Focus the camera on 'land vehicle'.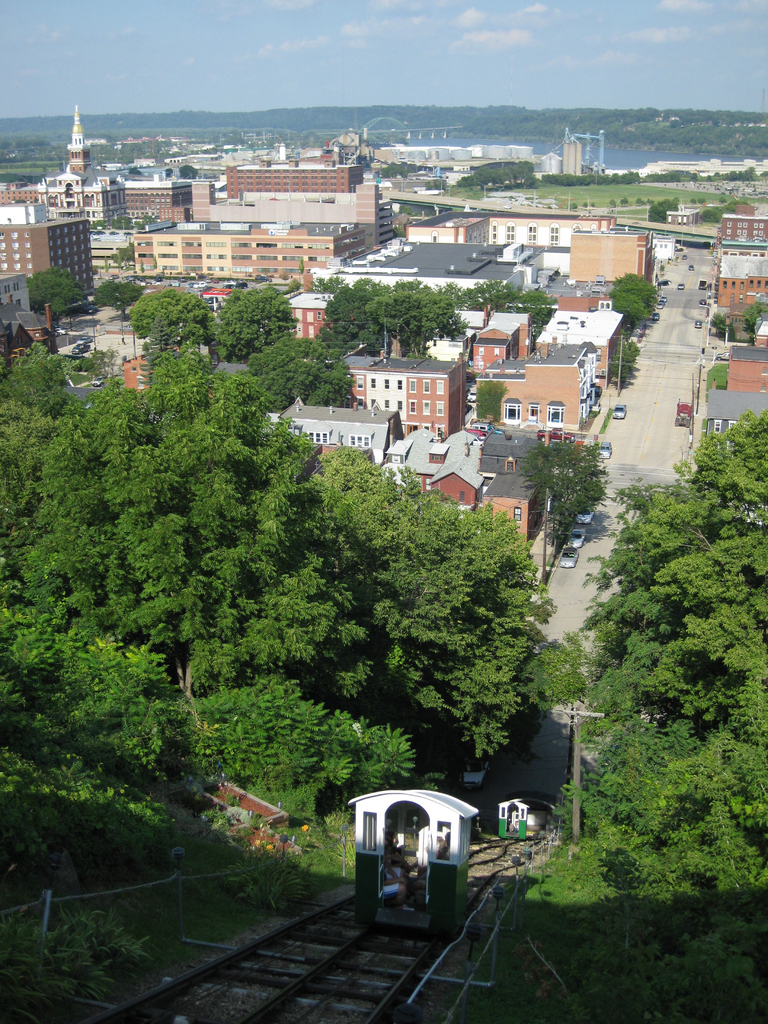
Focus region: x1=576 y1=510 x2=589 y2=522.
